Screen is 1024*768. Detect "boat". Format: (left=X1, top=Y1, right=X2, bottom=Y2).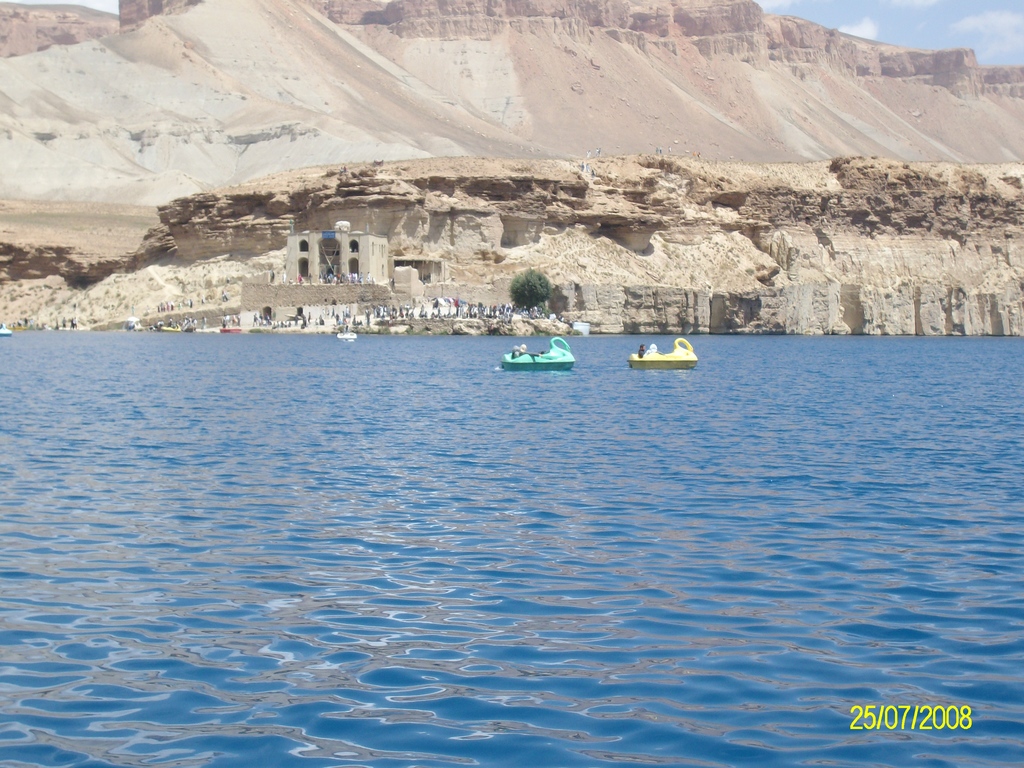
(left=498, top=339, right=579, bottom=369).
